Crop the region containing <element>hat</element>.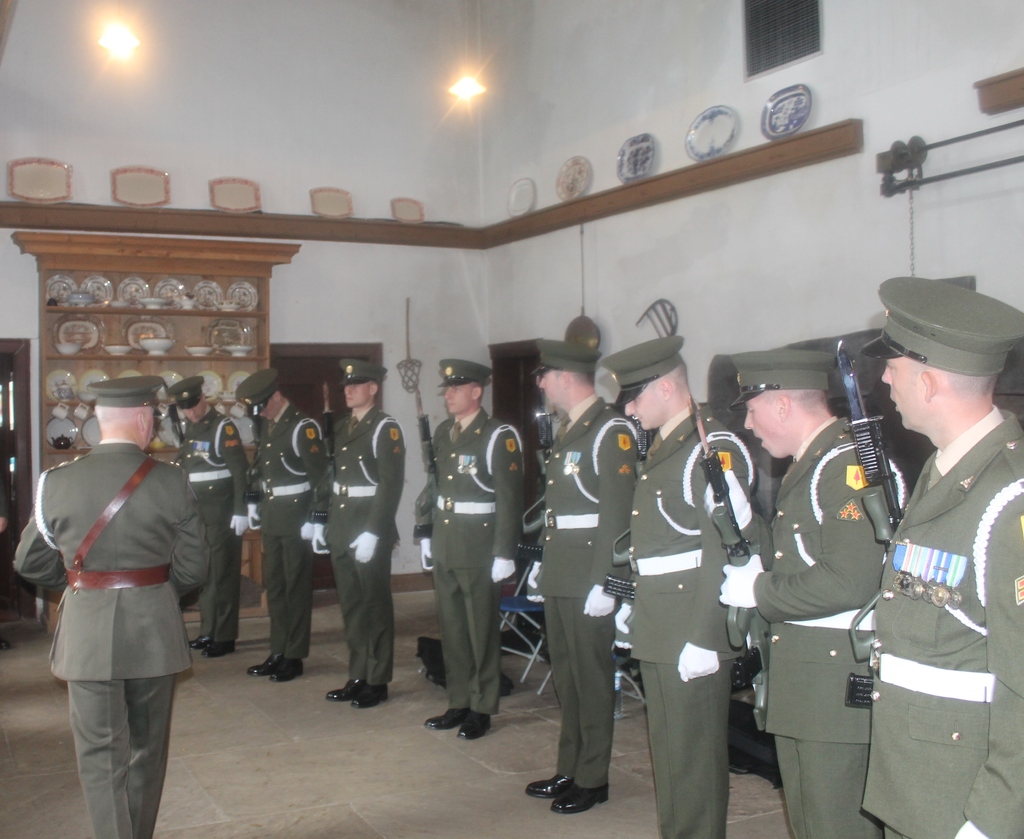
Crop region: bbox(173, 380, 205, 409).
